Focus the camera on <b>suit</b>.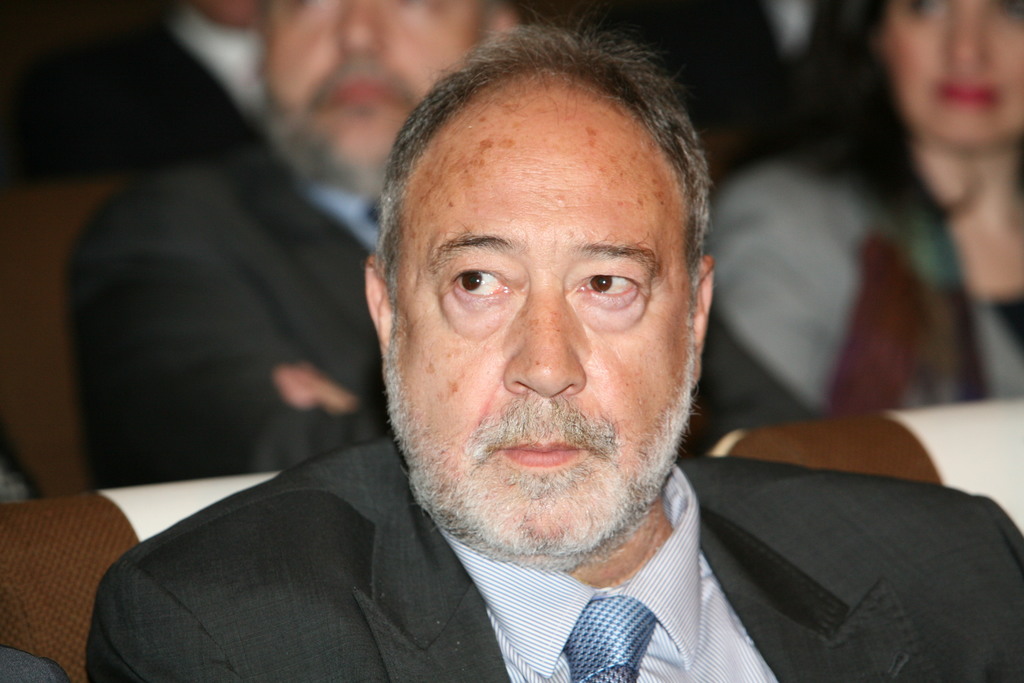
Focus region: [left=4, top=4, right=273, bottom=169].
